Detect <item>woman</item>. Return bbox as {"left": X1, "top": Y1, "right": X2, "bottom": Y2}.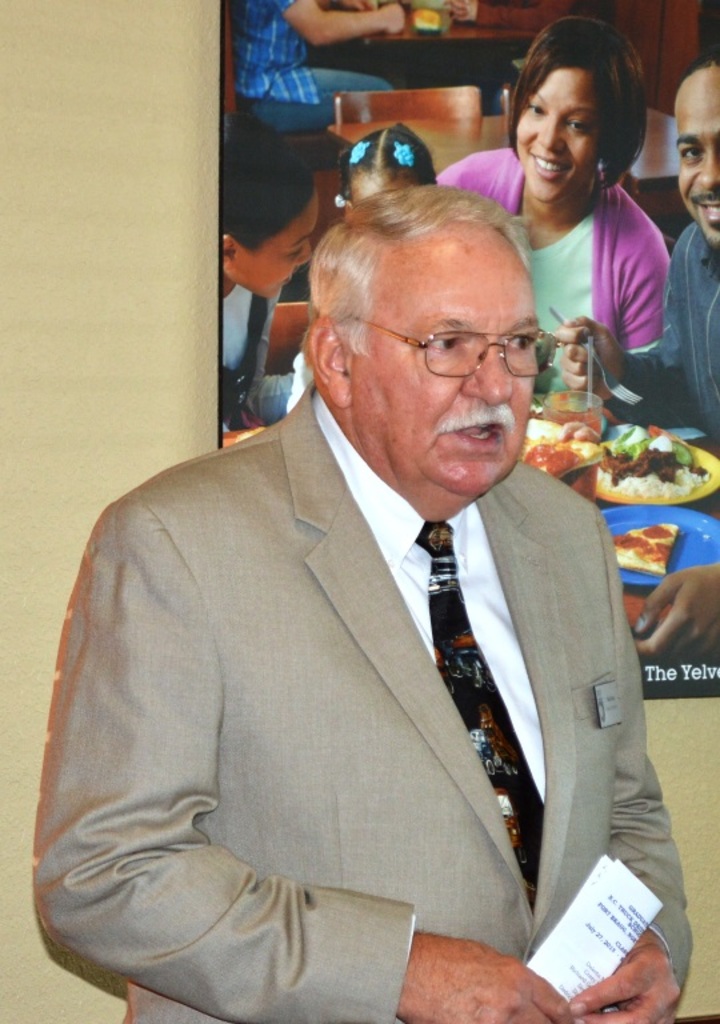
{"left": 473, "top": 44, "right": 697, "bottom": 413}.
